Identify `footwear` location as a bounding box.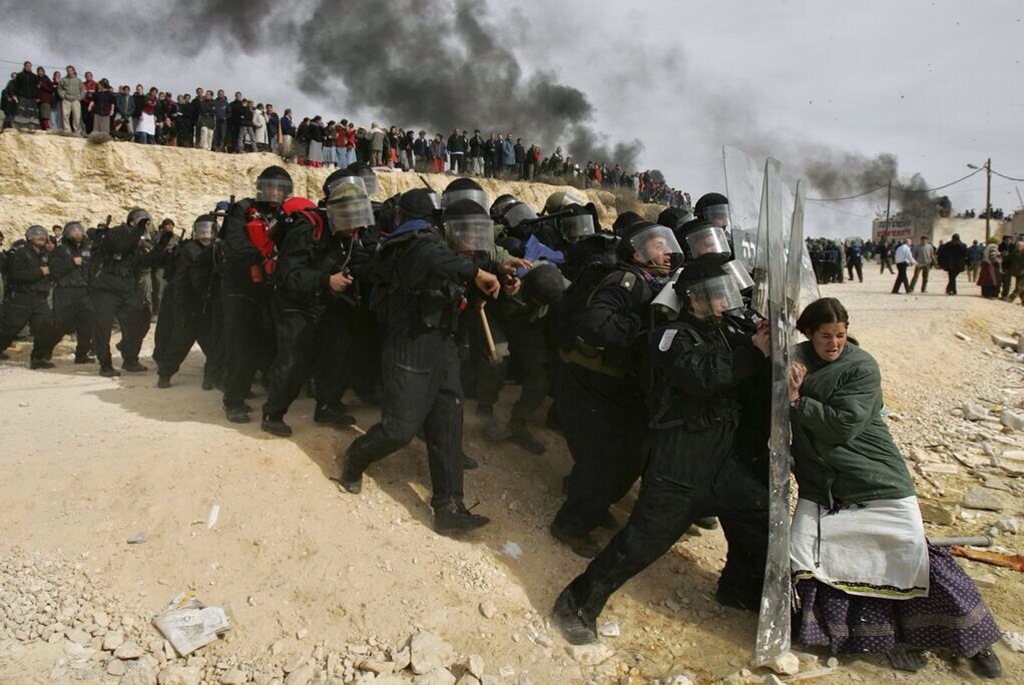
(510,419,546,457).
